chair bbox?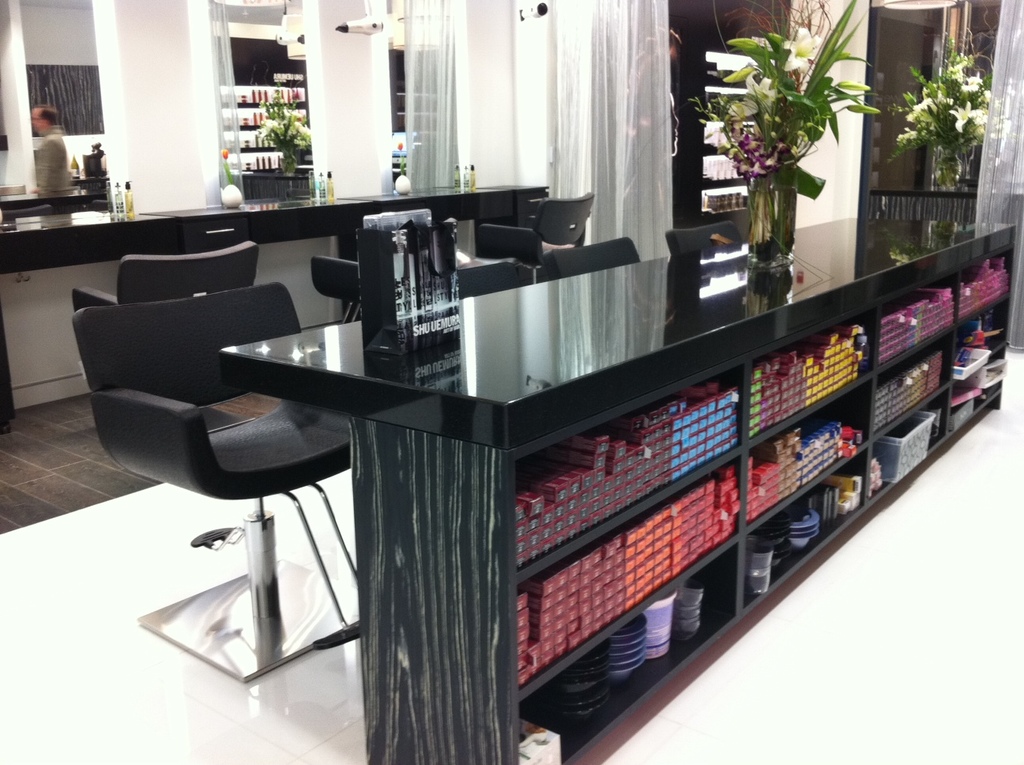
pyautogui.locateOnScreen(531, 186, 593, 254)
